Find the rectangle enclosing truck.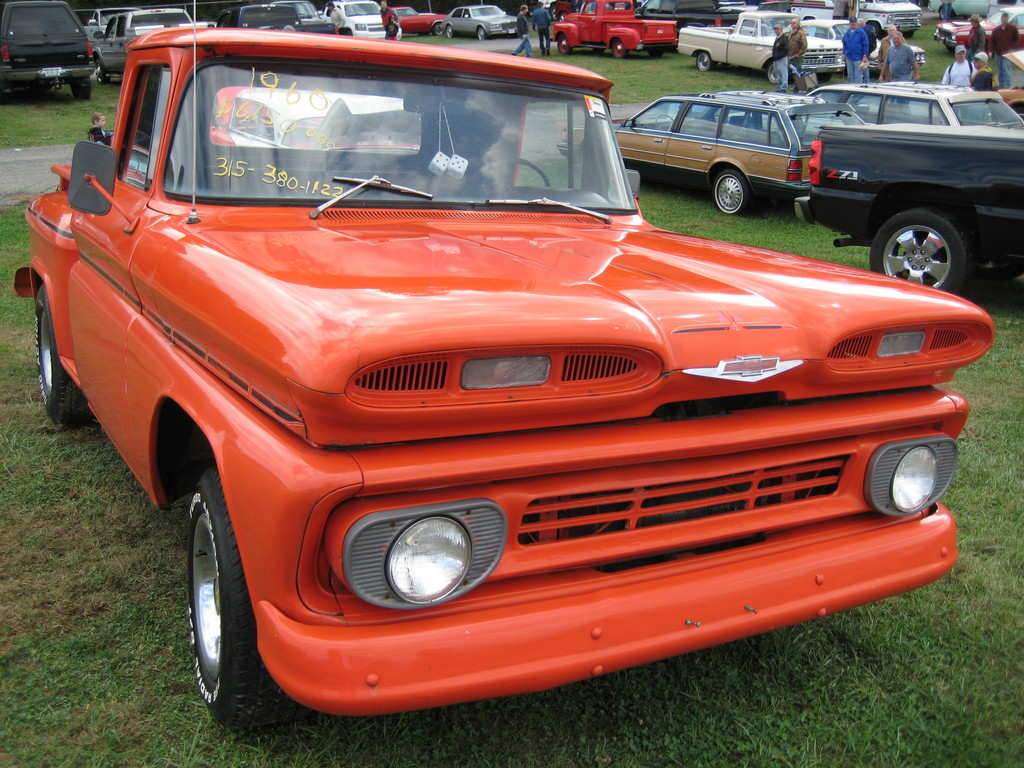
(x1=93, y1=6, x2=217, y2=84).
